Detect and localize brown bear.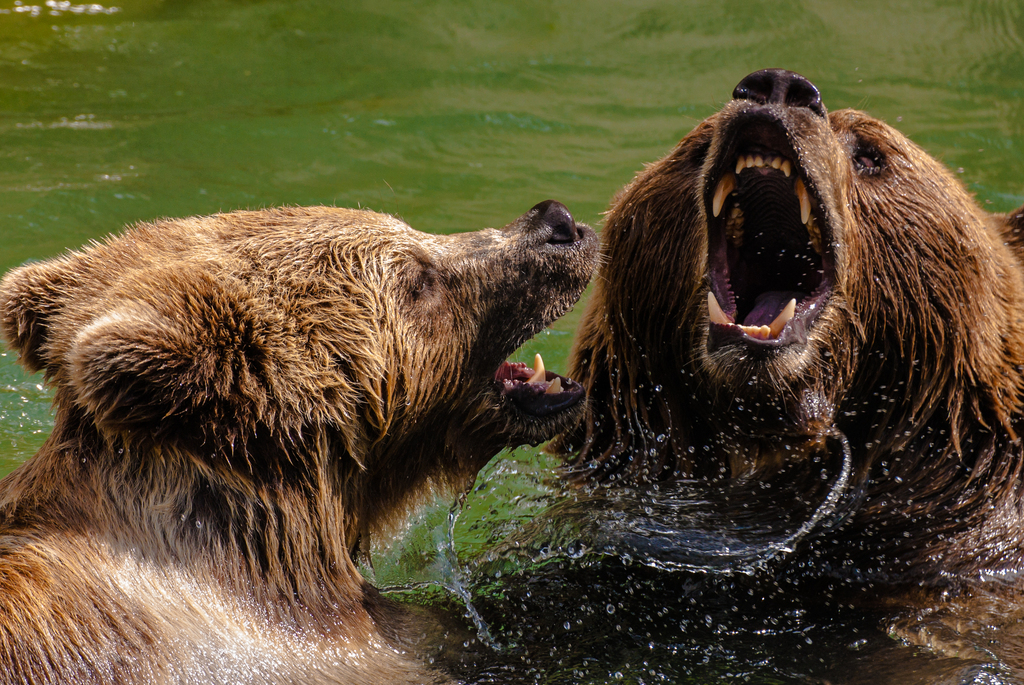
Localized at [x1=505, y1=65, x2=1023, y2=684].
